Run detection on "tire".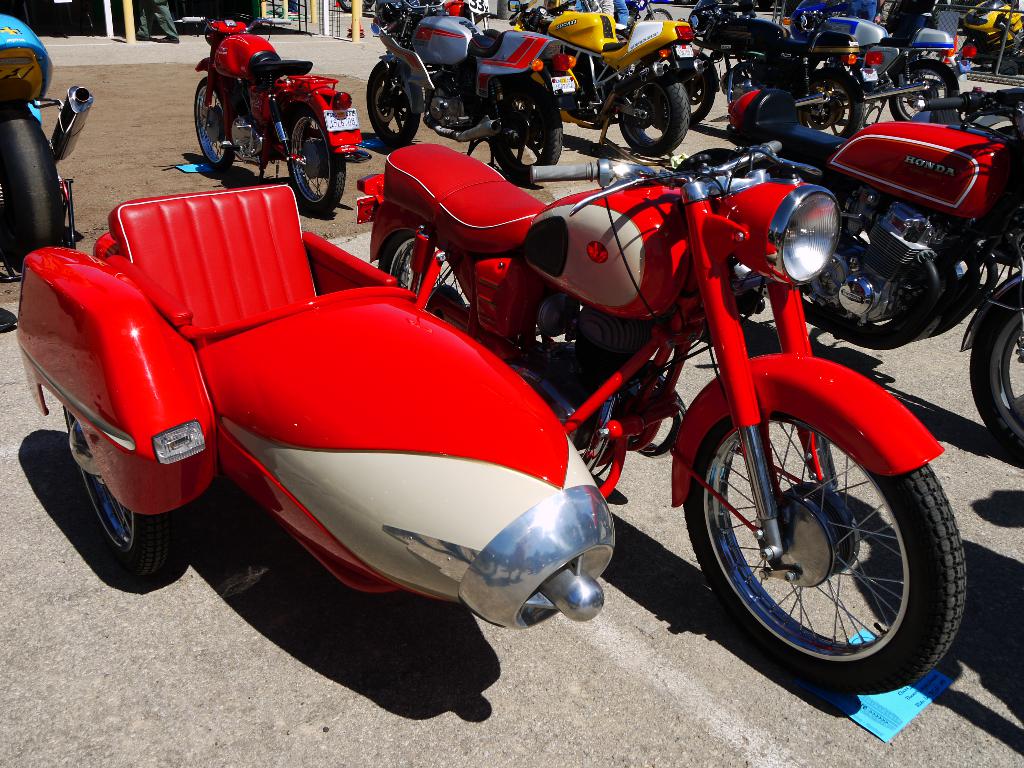
Result: [x1=489, y1=73, x2=566, y2=189].
